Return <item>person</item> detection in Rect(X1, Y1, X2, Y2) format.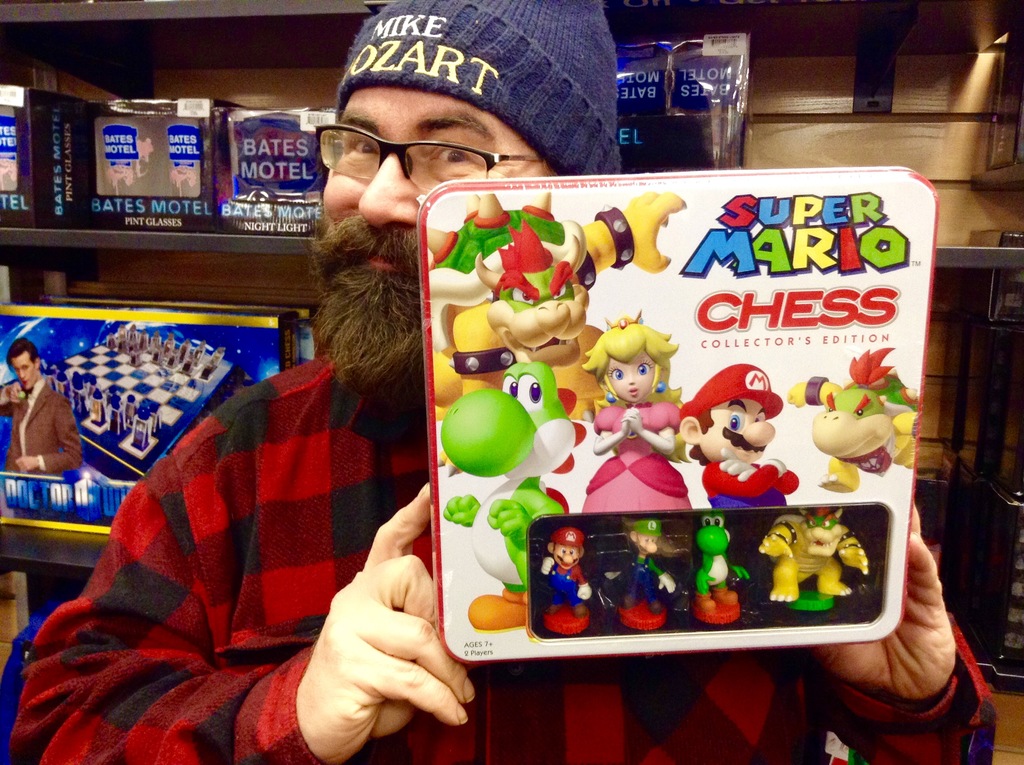
Rect(585, 315, 689, 515).
